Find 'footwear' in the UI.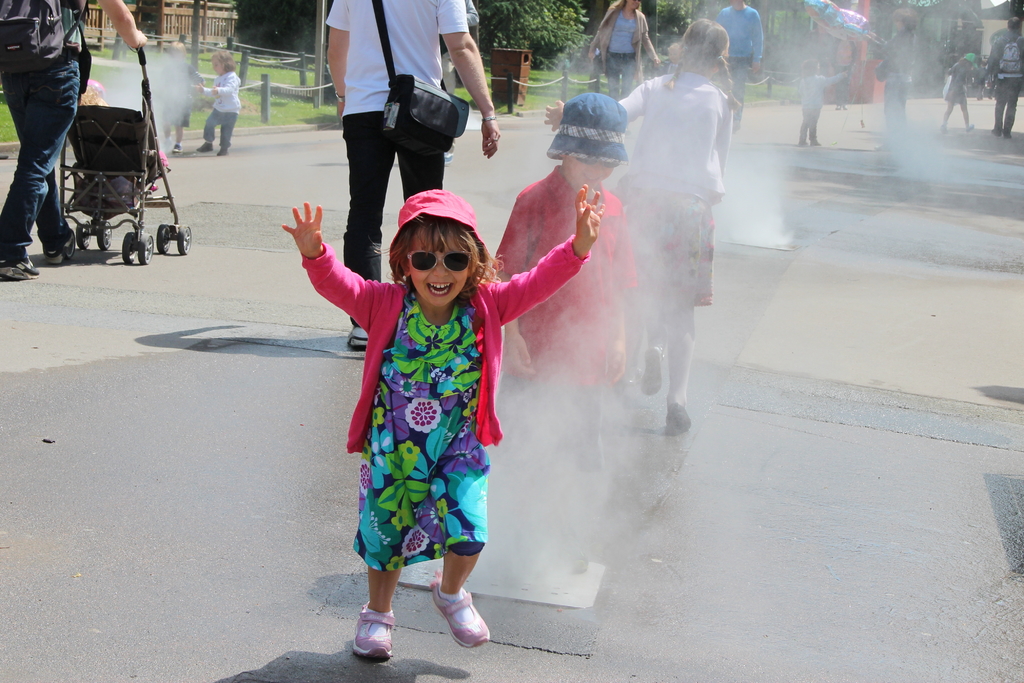
UI element at 730/125/737/136.
